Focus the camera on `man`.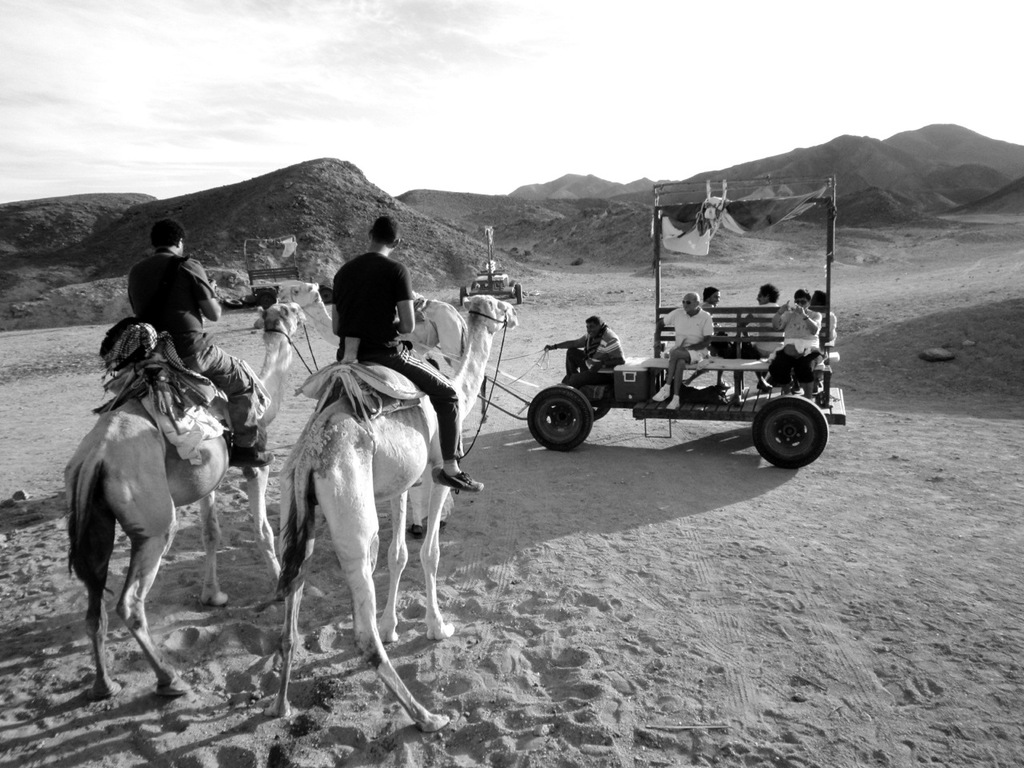
Focus region: (x1=736, y1=284, x2=786, y2=404).
